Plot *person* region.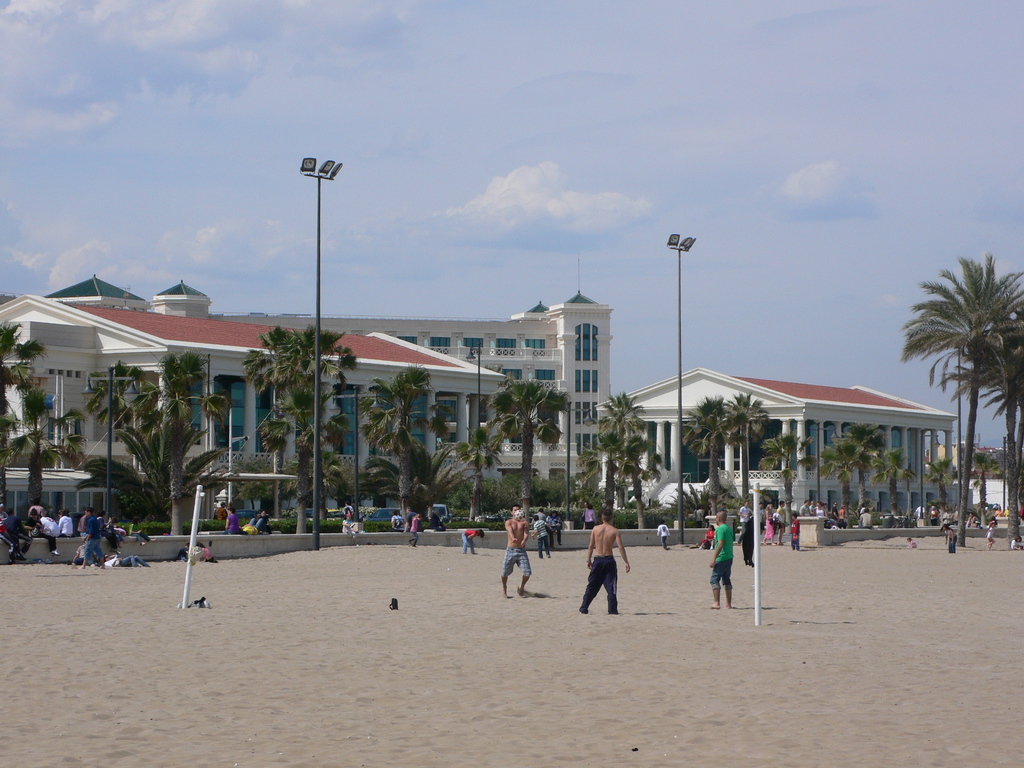
Plotted at pyautogui.locateOnScreen(408, 508, 427, 550).
